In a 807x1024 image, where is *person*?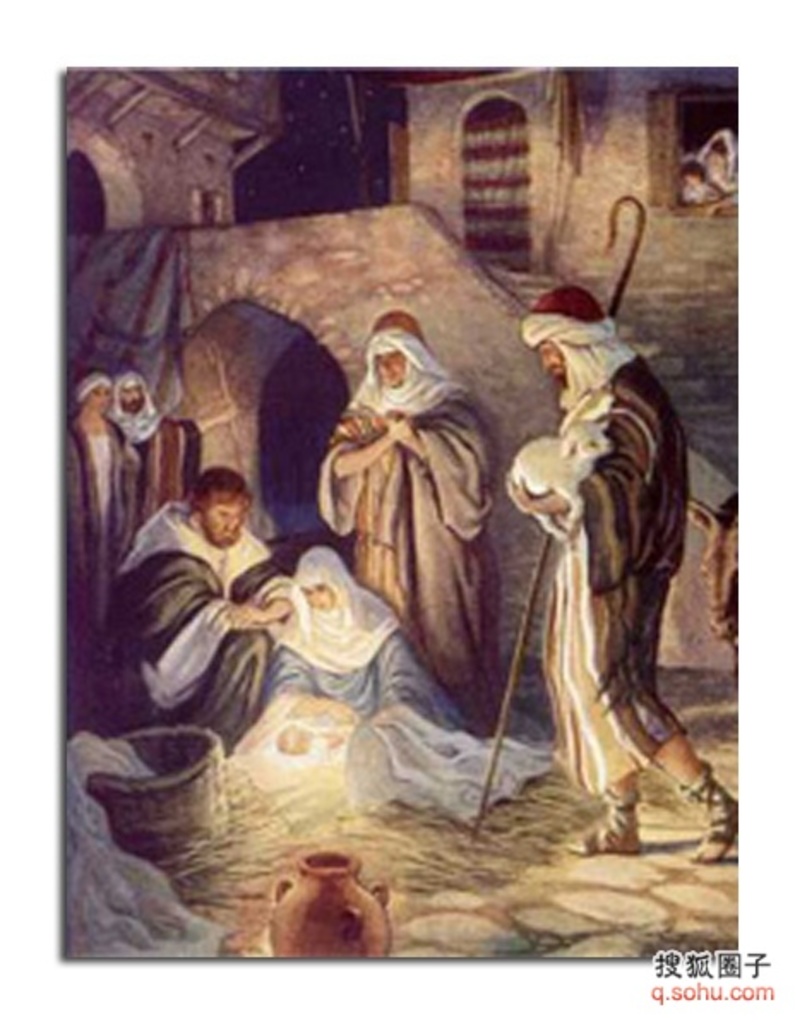
BBox(500, 281, 749, 860).
